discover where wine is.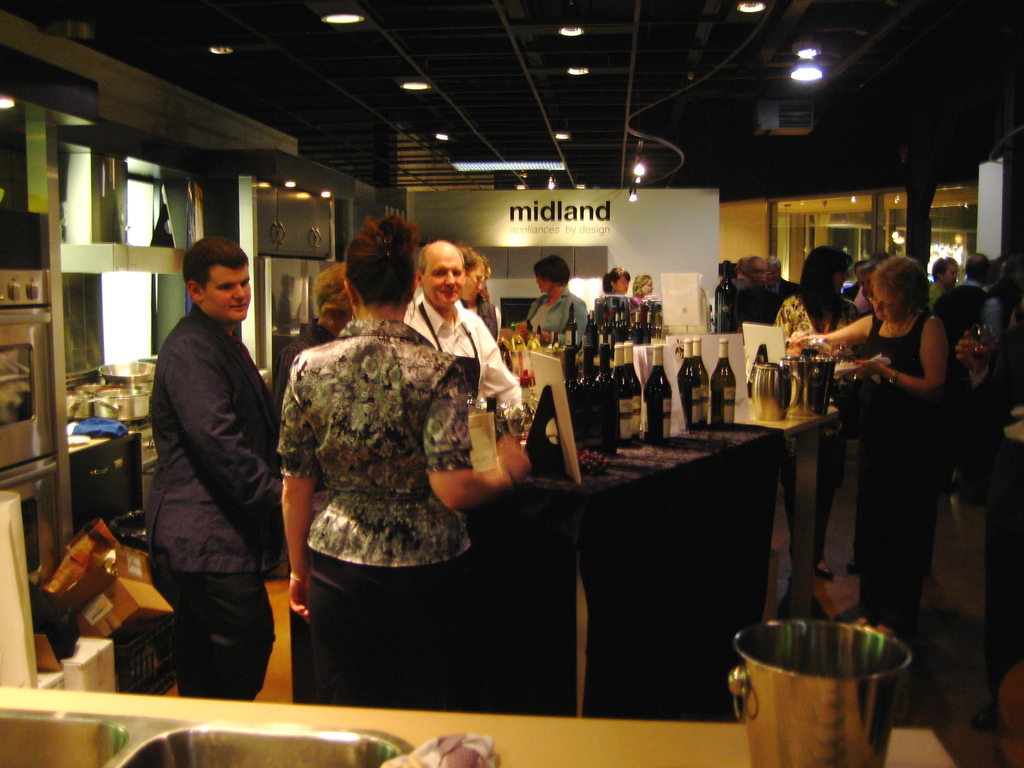
Discovered at select_region(640, 345, 671, 444).
